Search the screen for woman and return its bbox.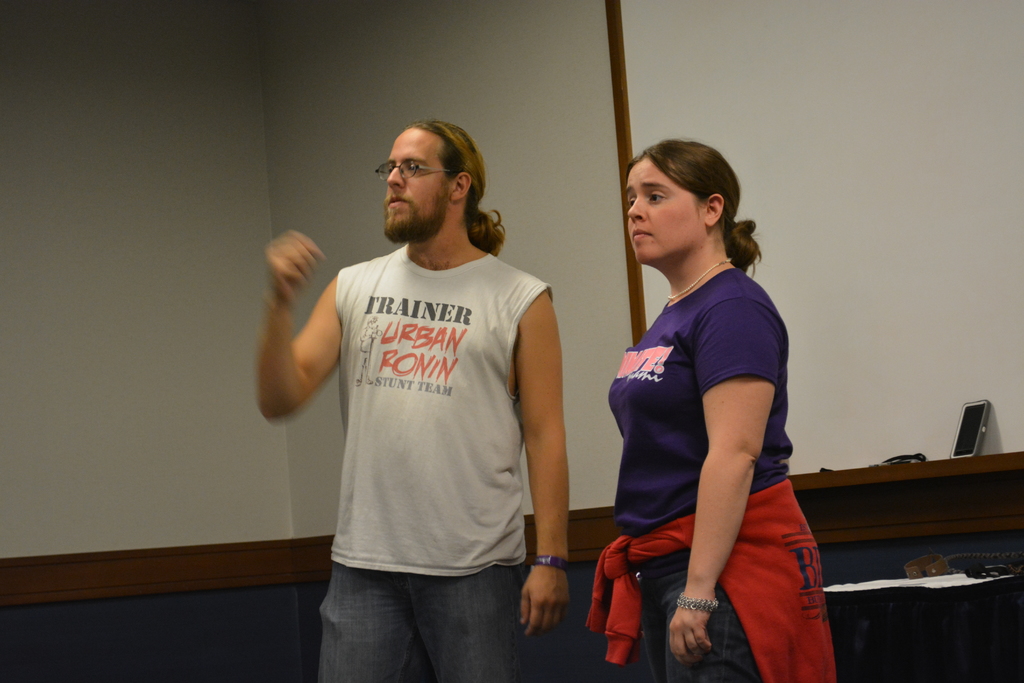
Found: bbox(607, 134, 822, 682).
